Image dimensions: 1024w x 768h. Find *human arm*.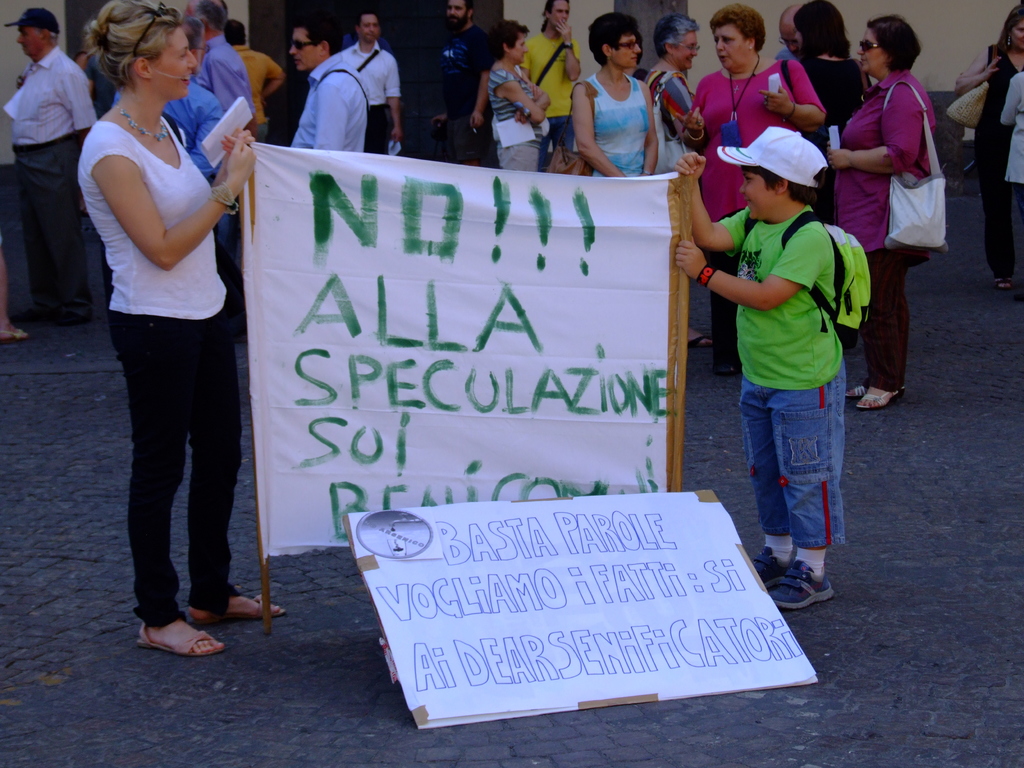
locate(675, 228, 828, 311).
